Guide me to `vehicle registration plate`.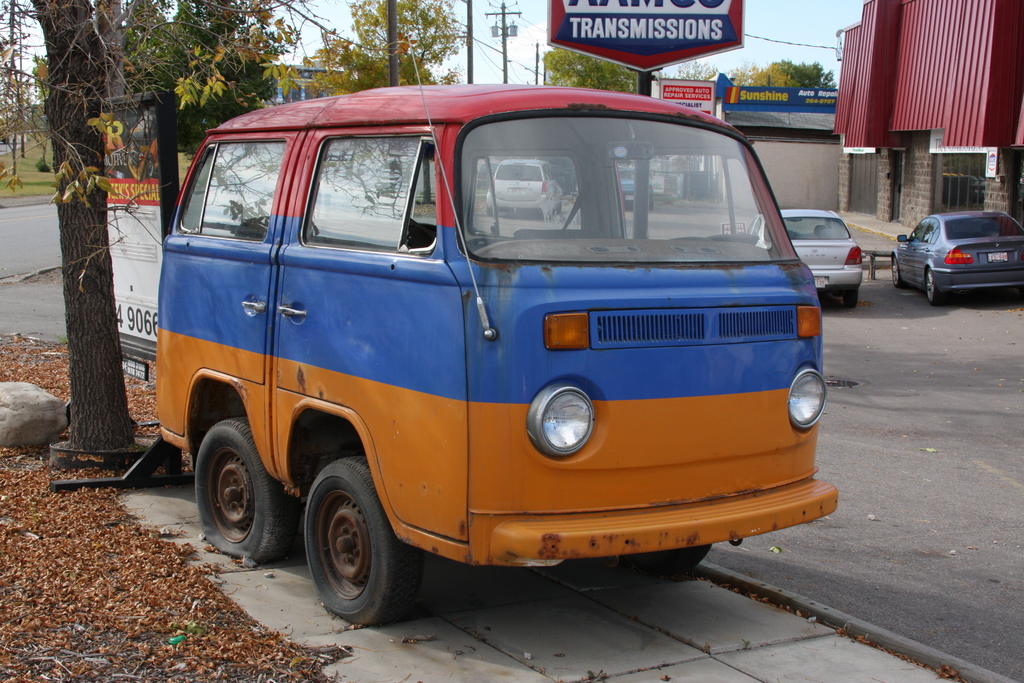
Guidance: detection(815, 277, 826, 287).
